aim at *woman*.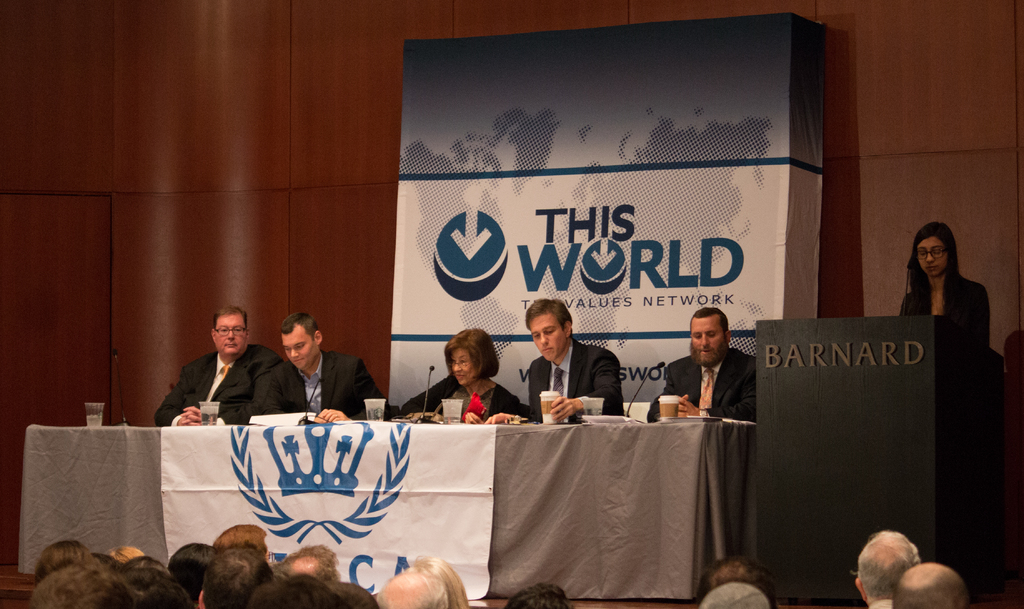
Aimed at <bbox>397, 326, 531, 426</bbox>.
